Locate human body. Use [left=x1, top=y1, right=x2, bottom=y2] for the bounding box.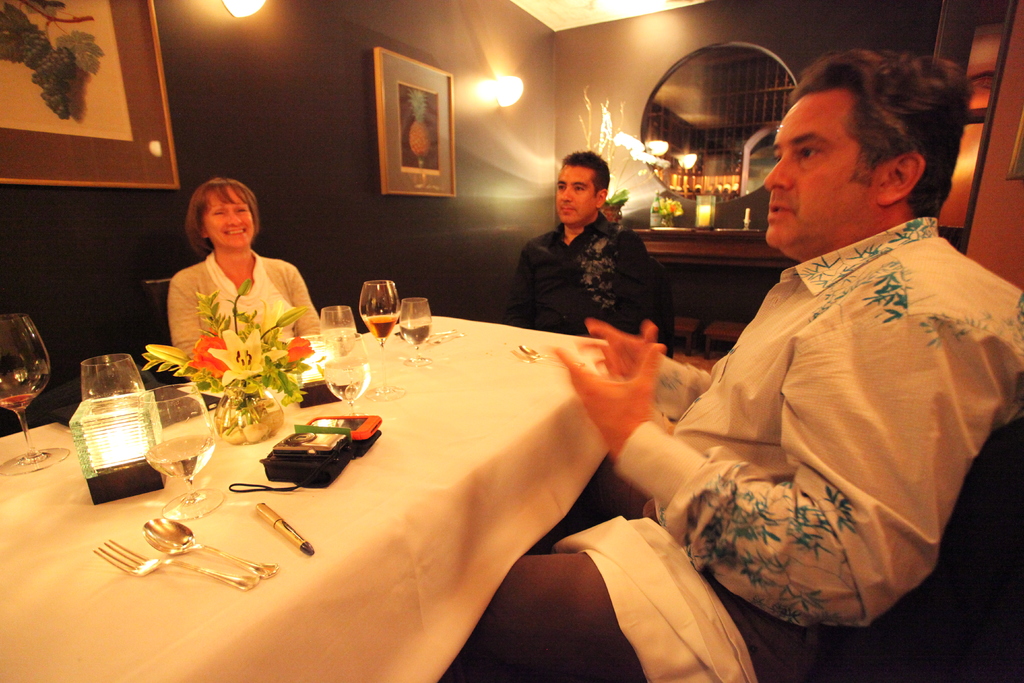
[left=513, top=215, right=660, bottom=343].
